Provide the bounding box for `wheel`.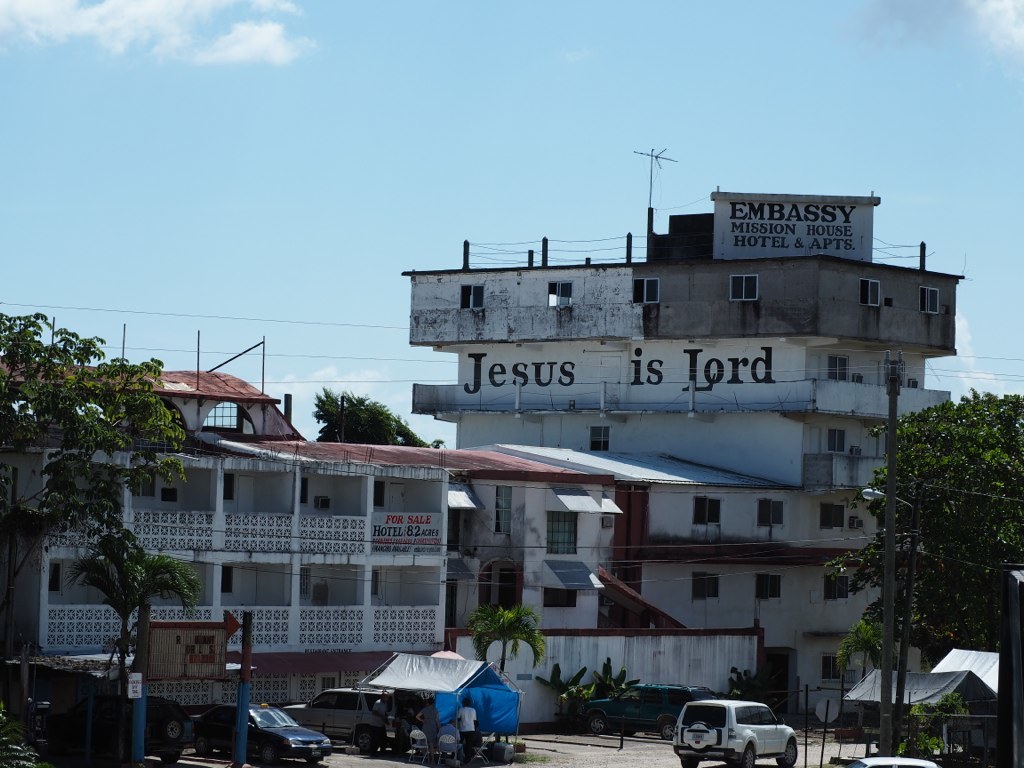
[left=256, top=745, right=272, bottom=766].
